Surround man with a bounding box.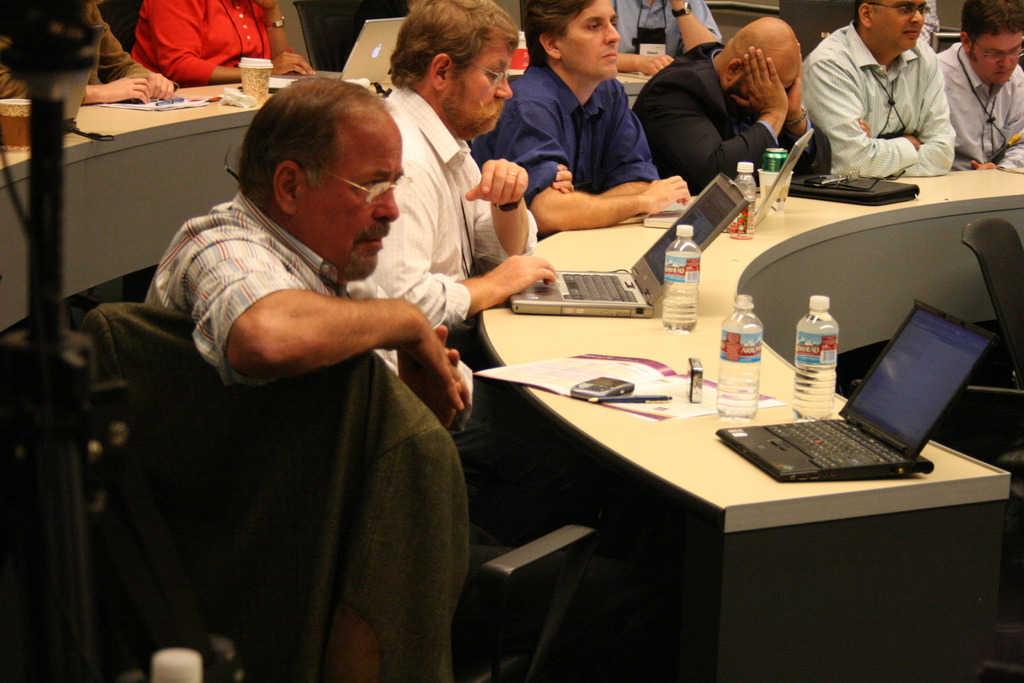
[x1=933, y1=0, x2=1023, y2=168].
